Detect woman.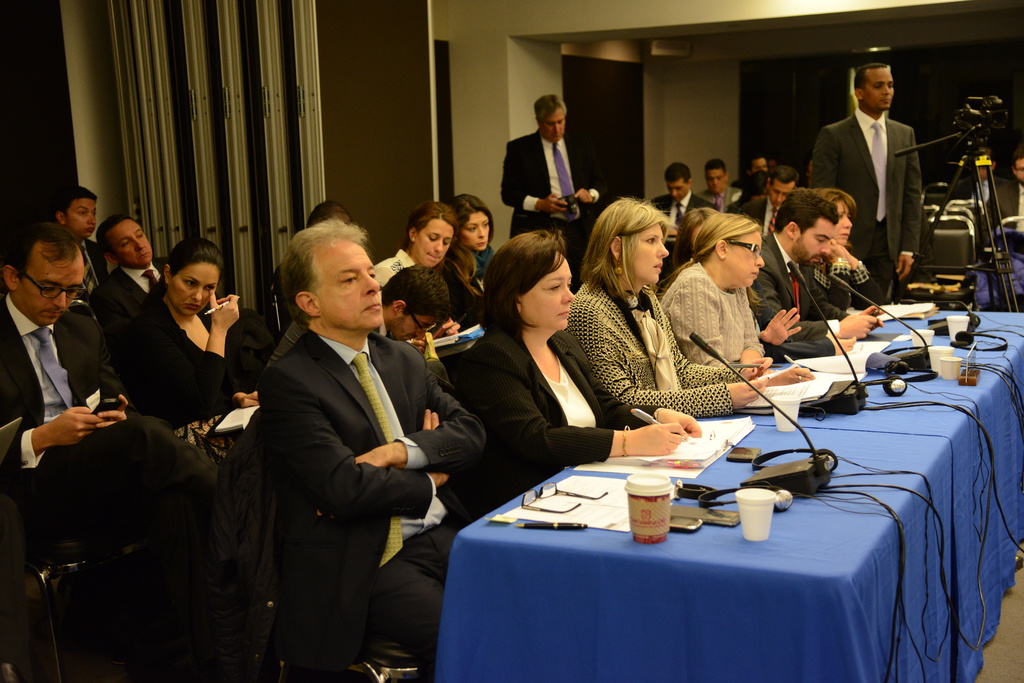
Detected at [564,193,772,417].
